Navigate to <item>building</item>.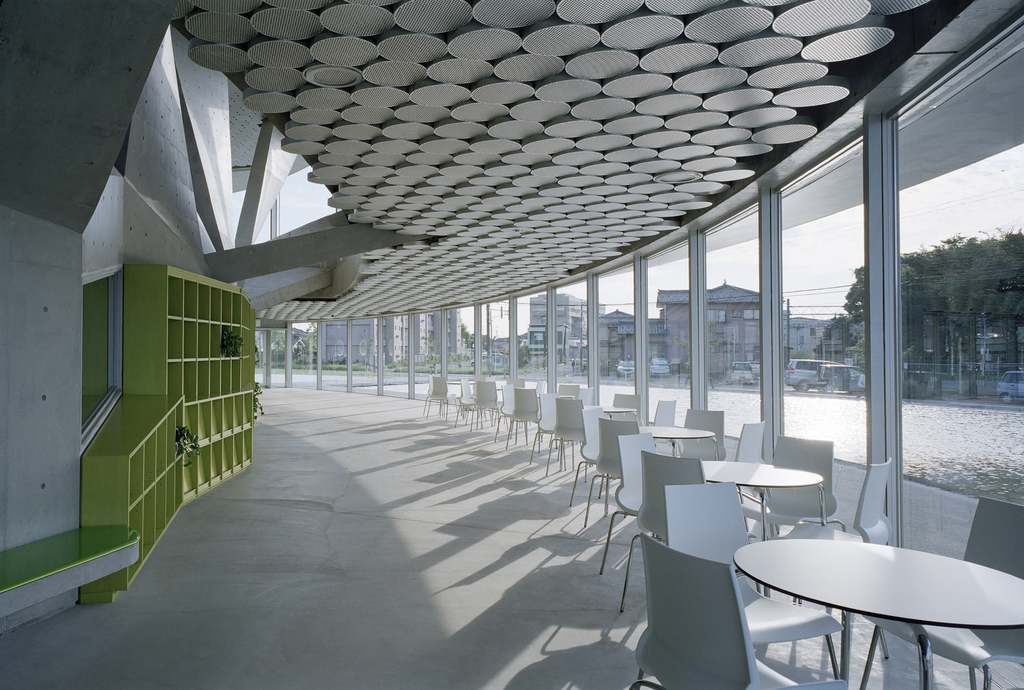
Navigation target: [0,0,1023,689].
